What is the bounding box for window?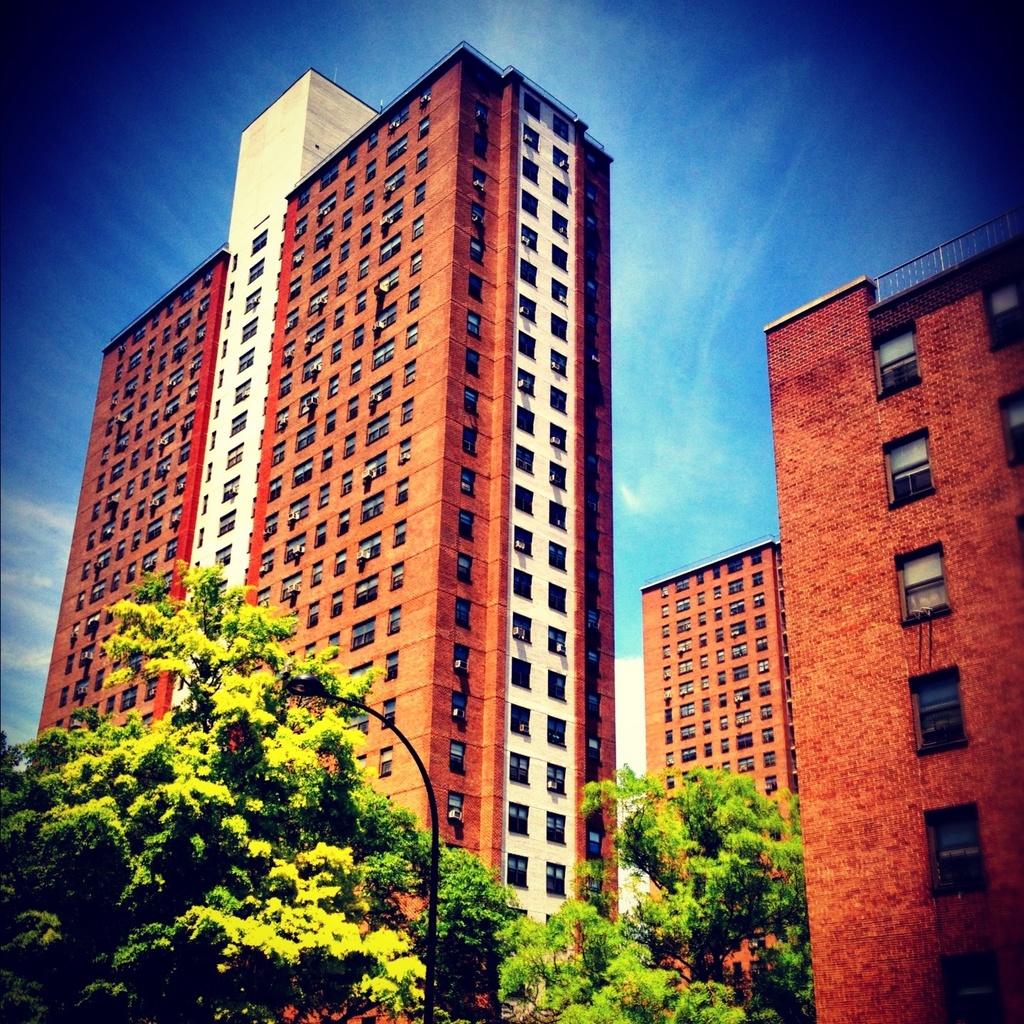
(363, 159, 375, 183).
